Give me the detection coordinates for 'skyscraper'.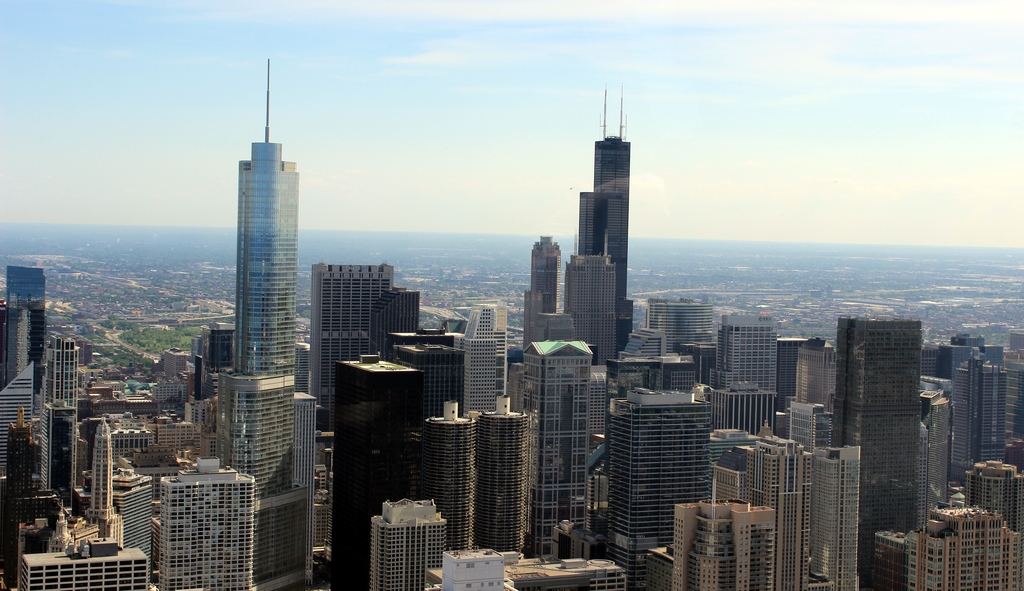
box=[548, 252, 622, 365].
